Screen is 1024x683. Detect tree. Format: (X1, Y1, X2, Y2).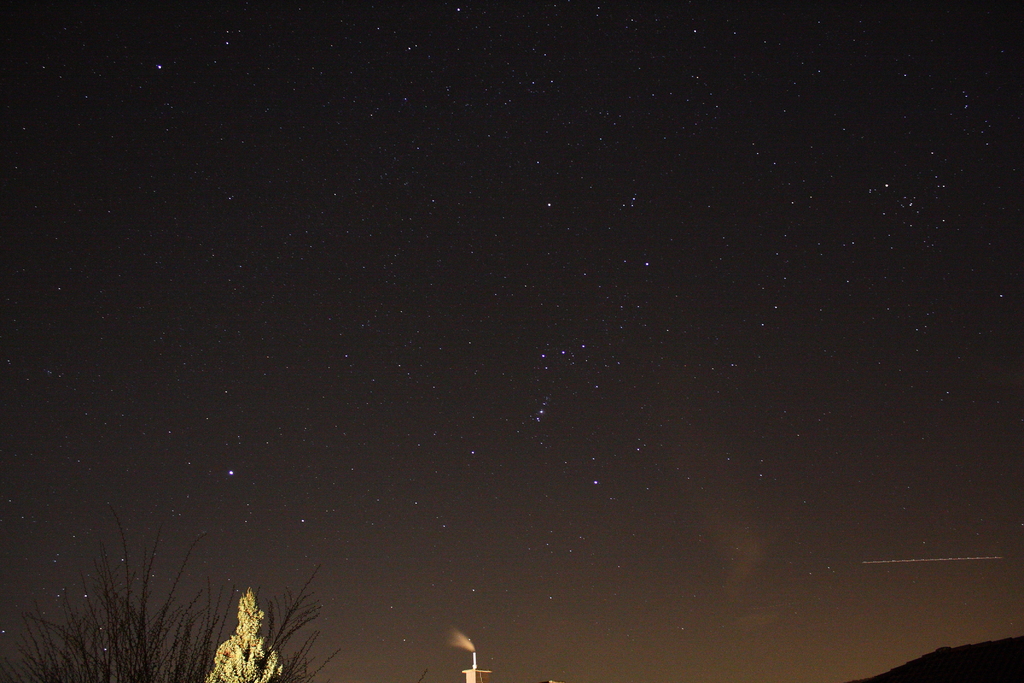
(205, 585, 288, 682).
